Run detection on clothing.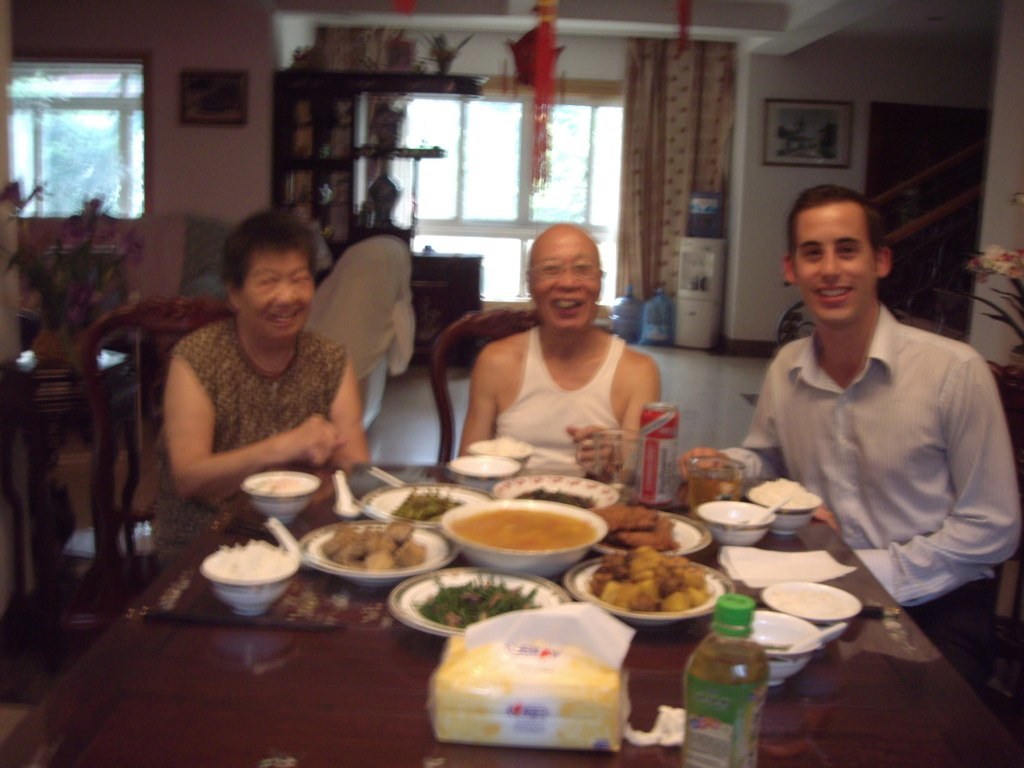
Result: pyautogui.locateOnScreen(738, 257, 1004, 618).
